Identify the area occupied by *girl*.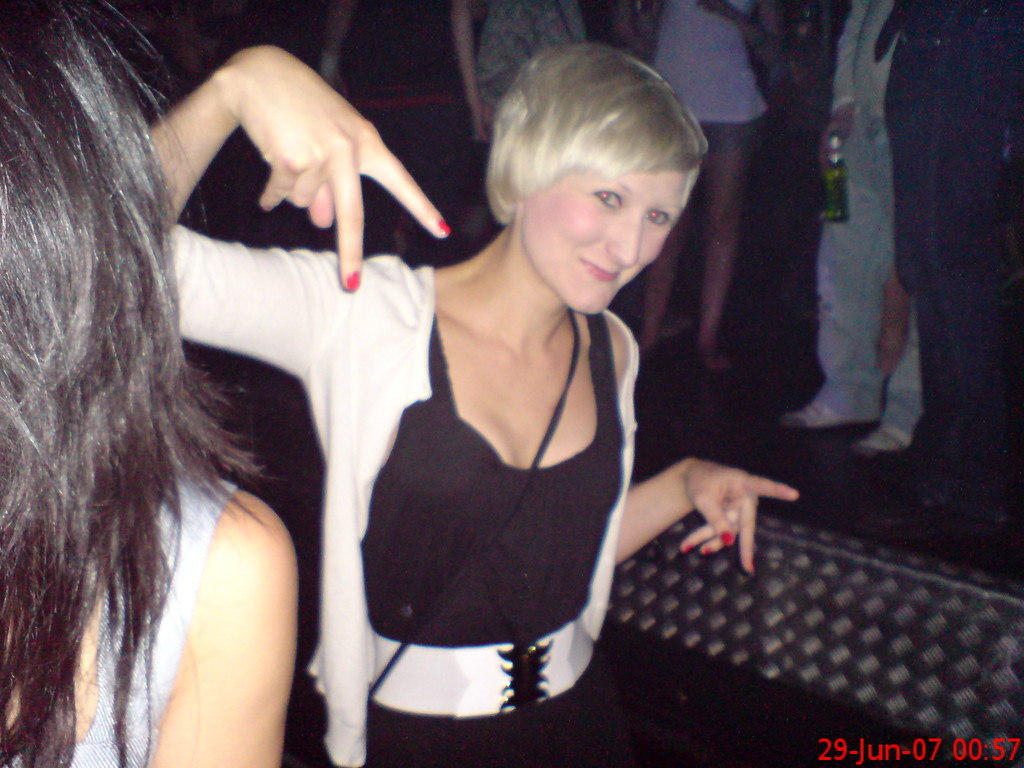
Area: x1=141, y1=44, x2=796, y2=767.
